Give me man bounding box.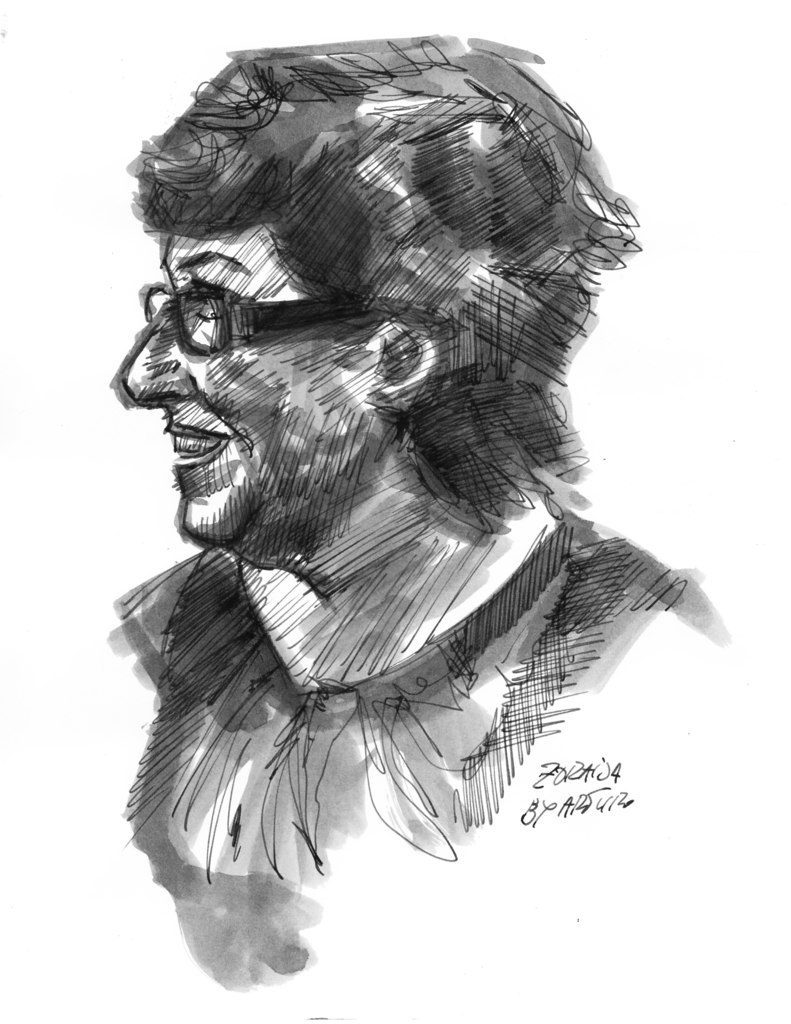
<region>111, 0, 667, 973</region>.
